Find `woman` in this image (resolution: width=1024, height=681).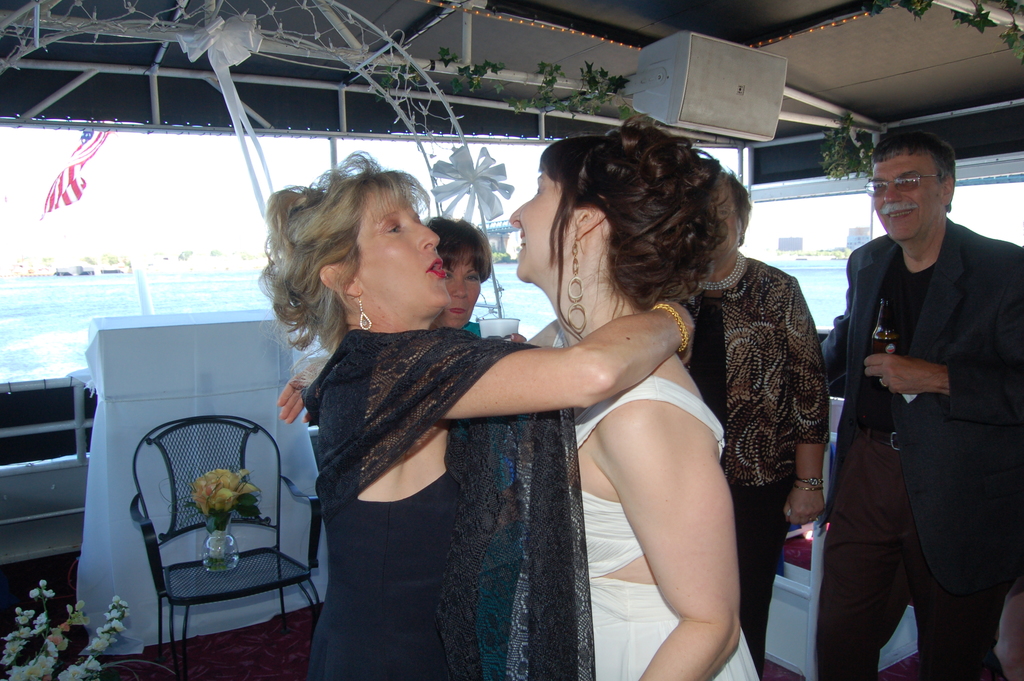
<region>277, 213, 500, 430</region>.
